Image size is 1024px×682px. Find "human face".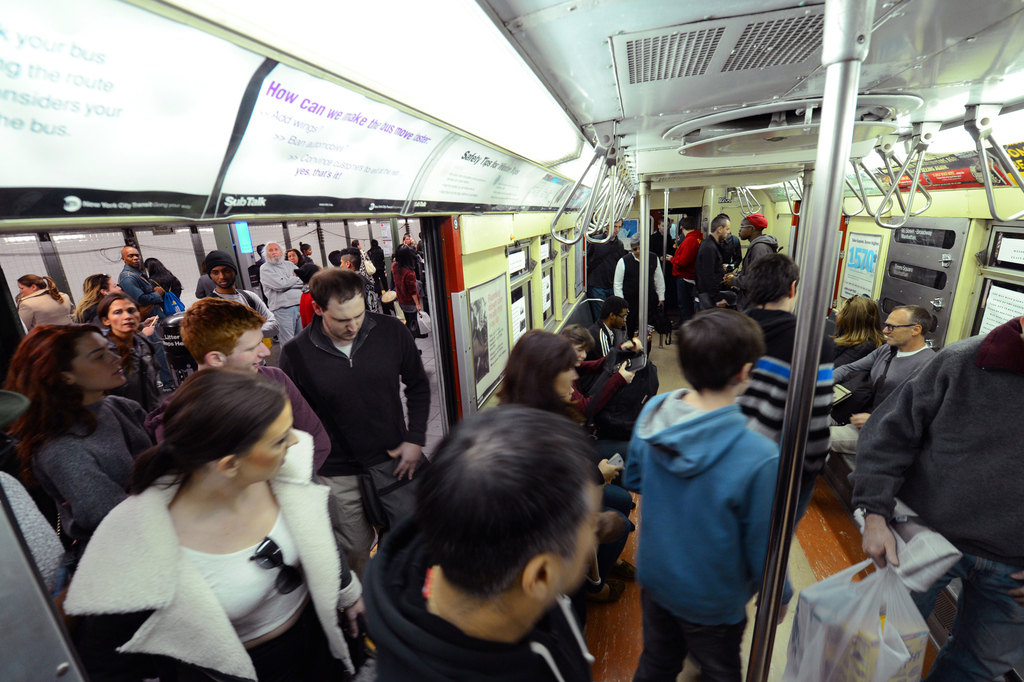
pyautogui.locateOnScreen(322, 298, 366, 342).
